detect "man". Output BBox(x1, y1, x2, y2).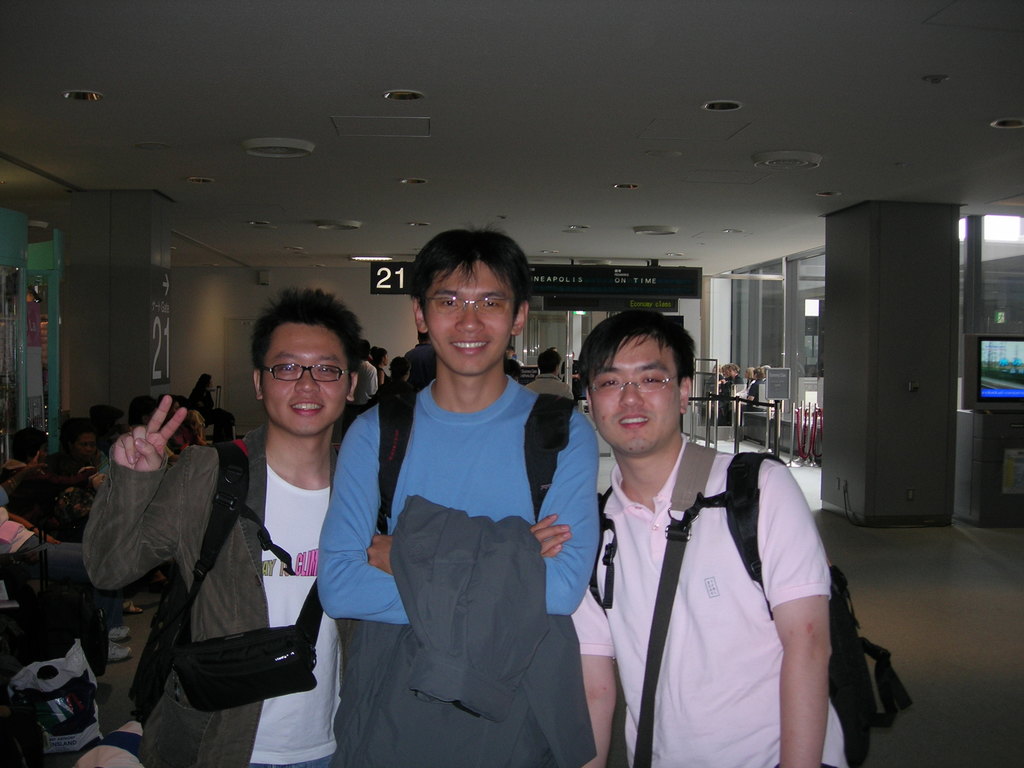
BBox(525, 349, 573, 401).
